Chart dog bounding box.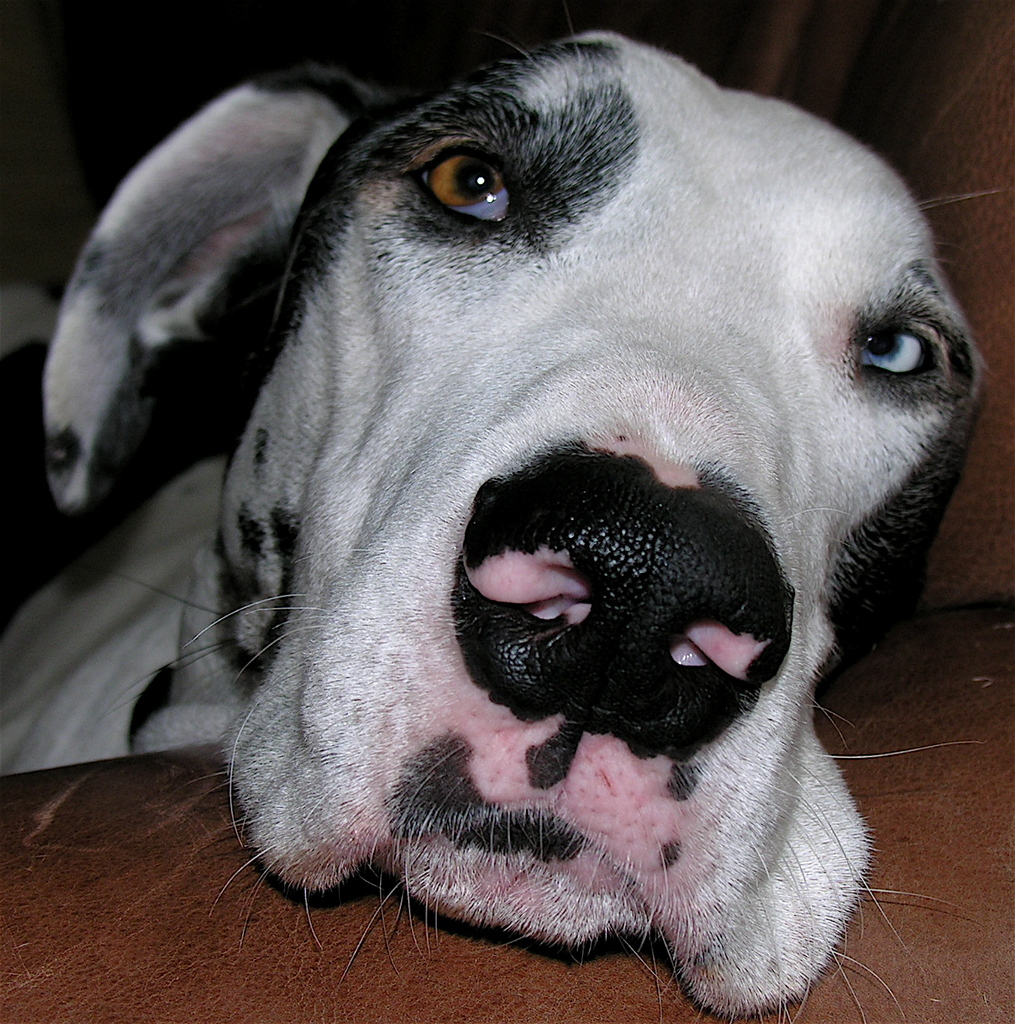
Charted: 0,16,997,1023.
